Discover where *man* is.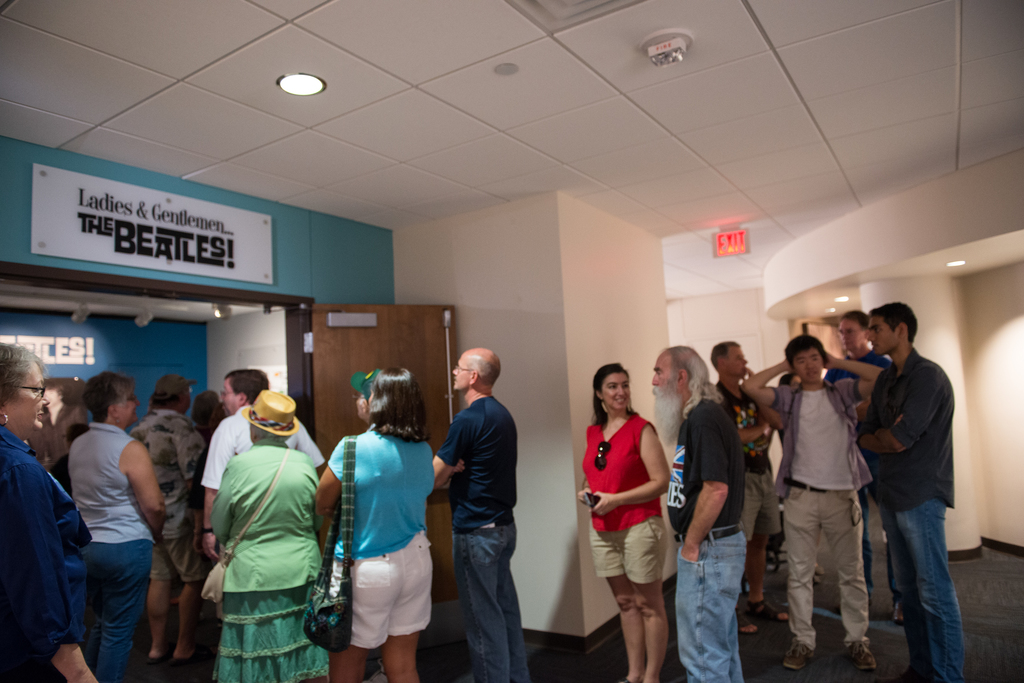
Discovered at detection(649, 342, 754, 682).
